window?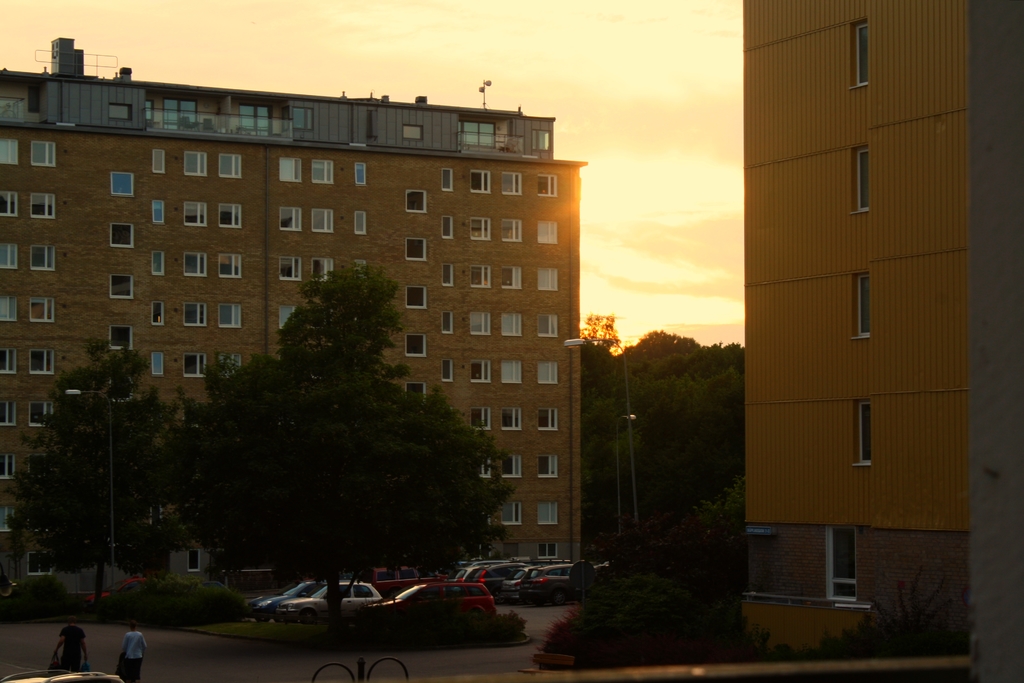
left=501, top=312, right=522, bottom=335
